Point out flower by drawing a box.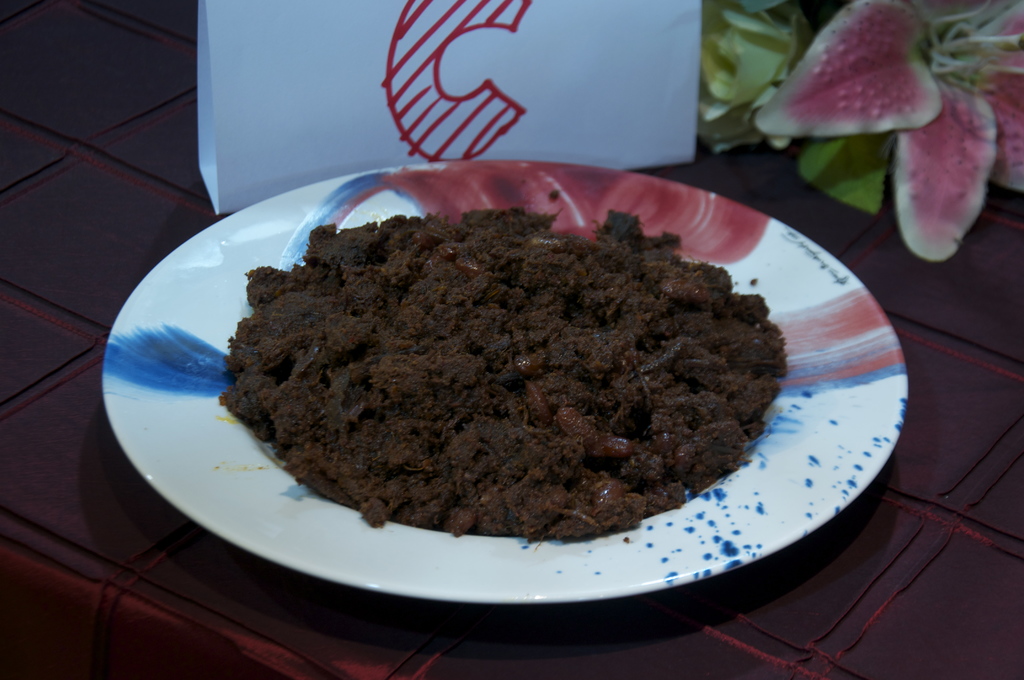
Rect(743, 0, 1023, 254).
